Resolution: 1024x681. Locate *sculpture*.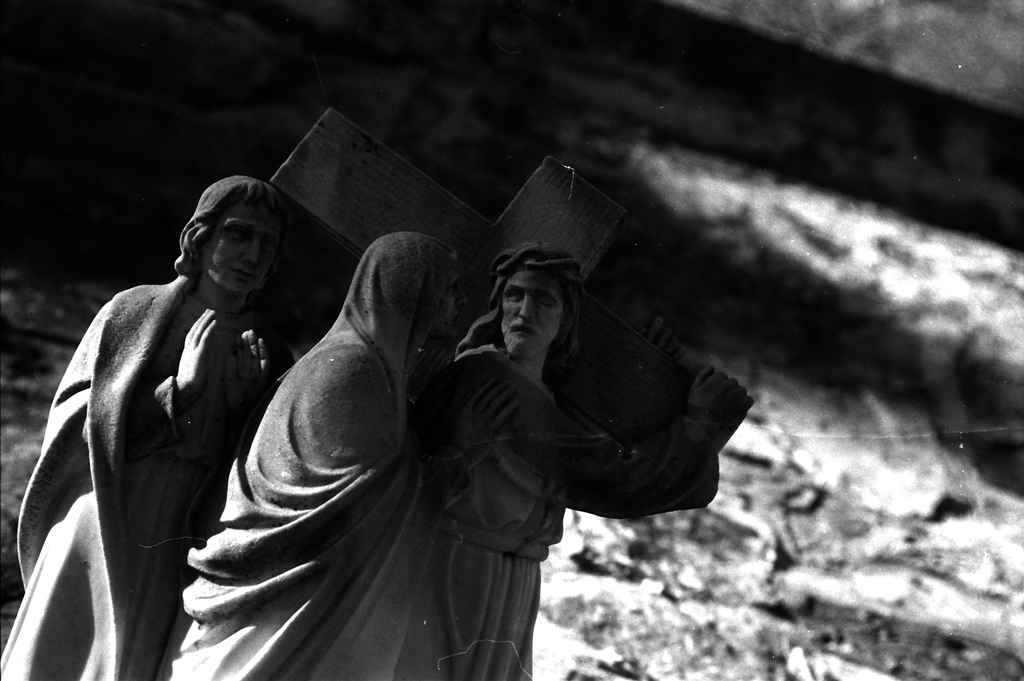
bbox=[449, 244, 639, 680].
